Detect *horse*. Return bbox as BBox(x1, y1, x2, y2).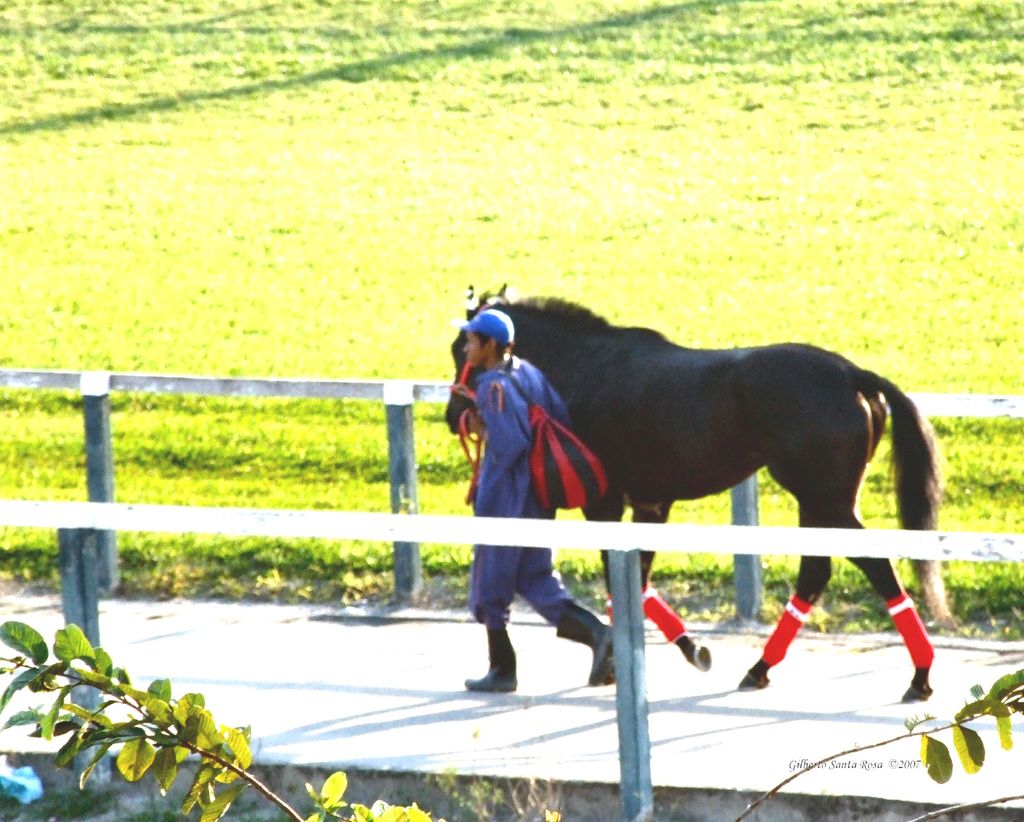
BBox(441, 279, 954, 705).
